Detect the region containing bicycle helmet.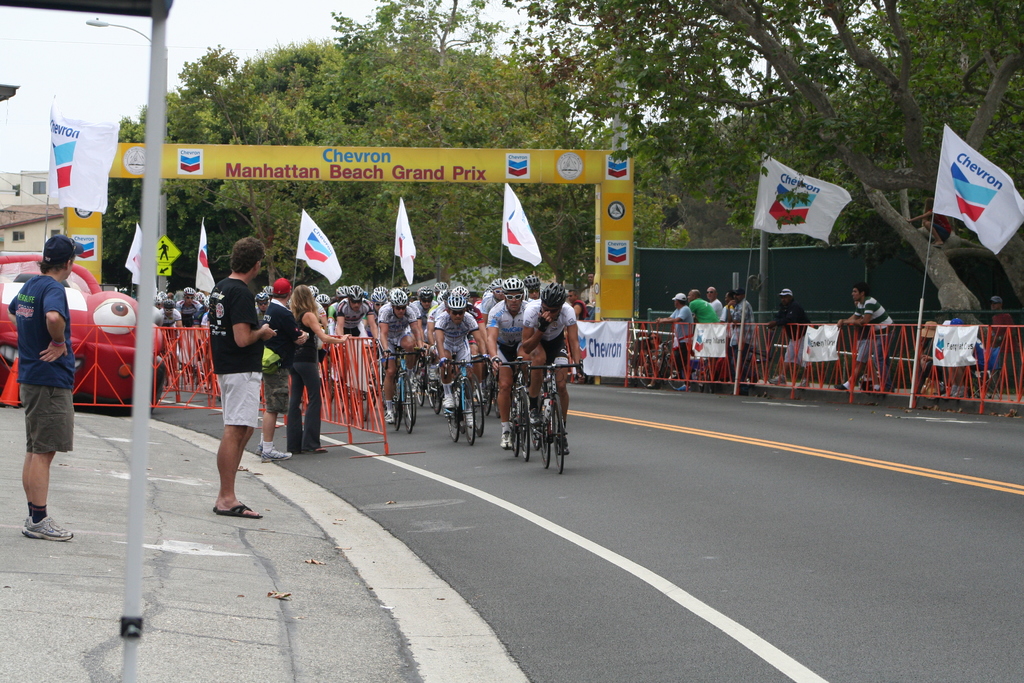
[259, 283, 273, 293].
